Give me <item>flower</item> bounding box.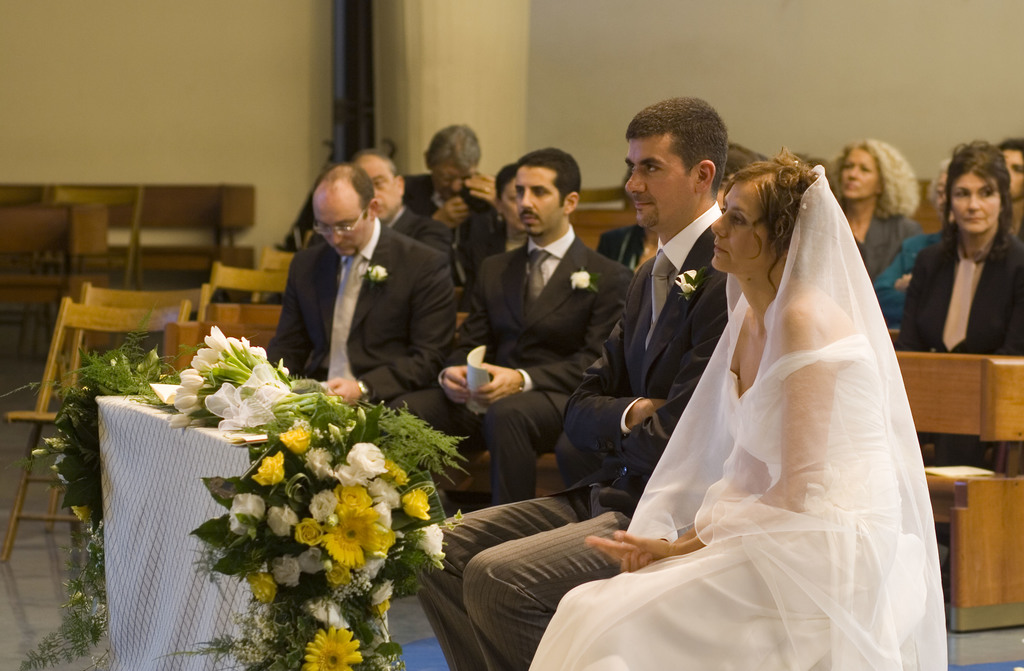
{"left": 570, "top": 269, "right": 591, "bottom": 290}.
